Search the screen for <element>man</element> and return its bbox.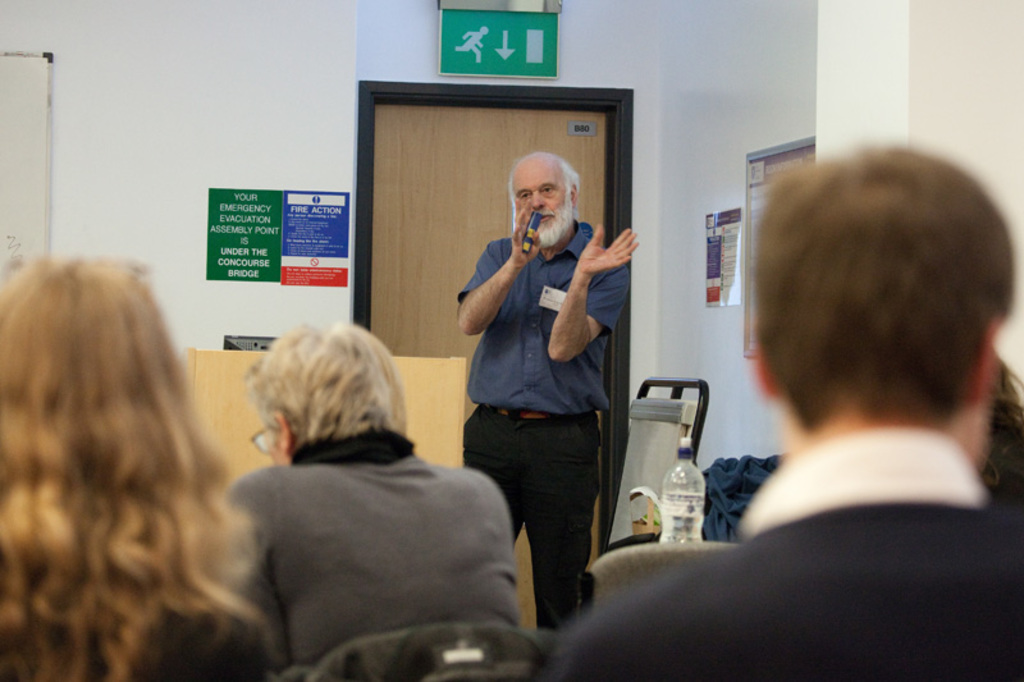
Found: 443,138,635,615.
